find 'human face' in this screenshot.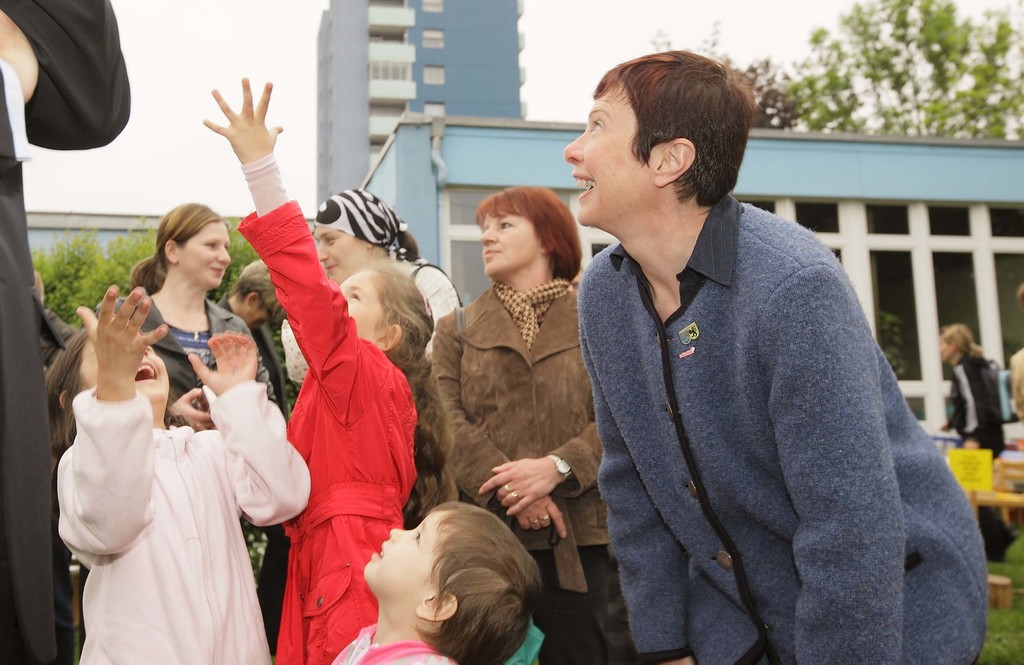
The bounding box for 'human face' is <bbox>481, 210, 533, 274</bbox>.
